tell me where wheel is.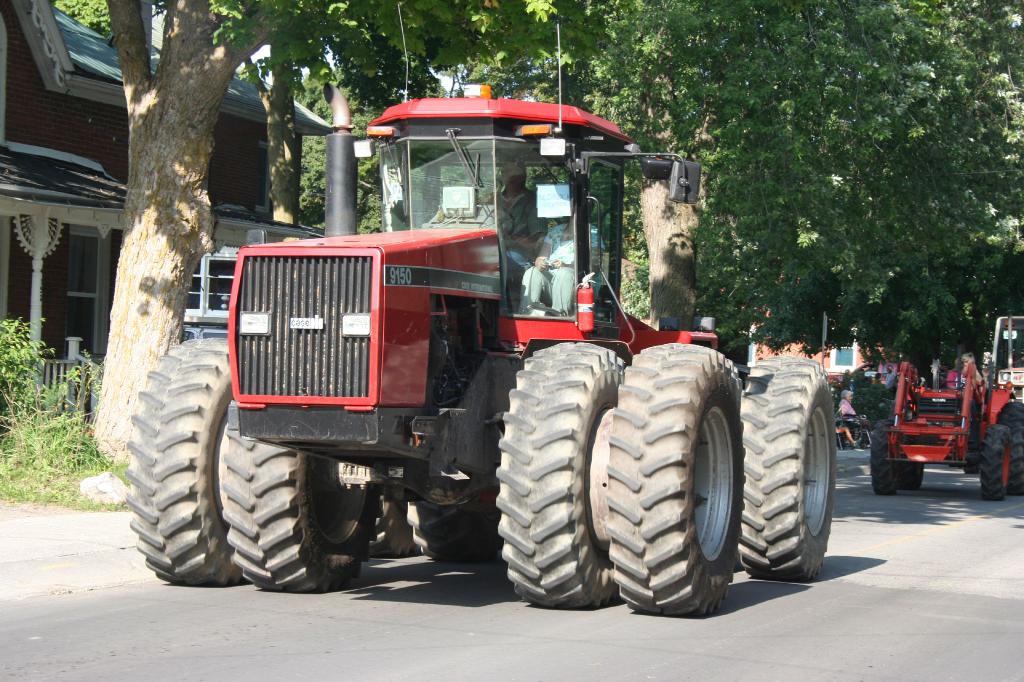
wheel is at <bbox>886, 408, 925, 490</bbox>.
